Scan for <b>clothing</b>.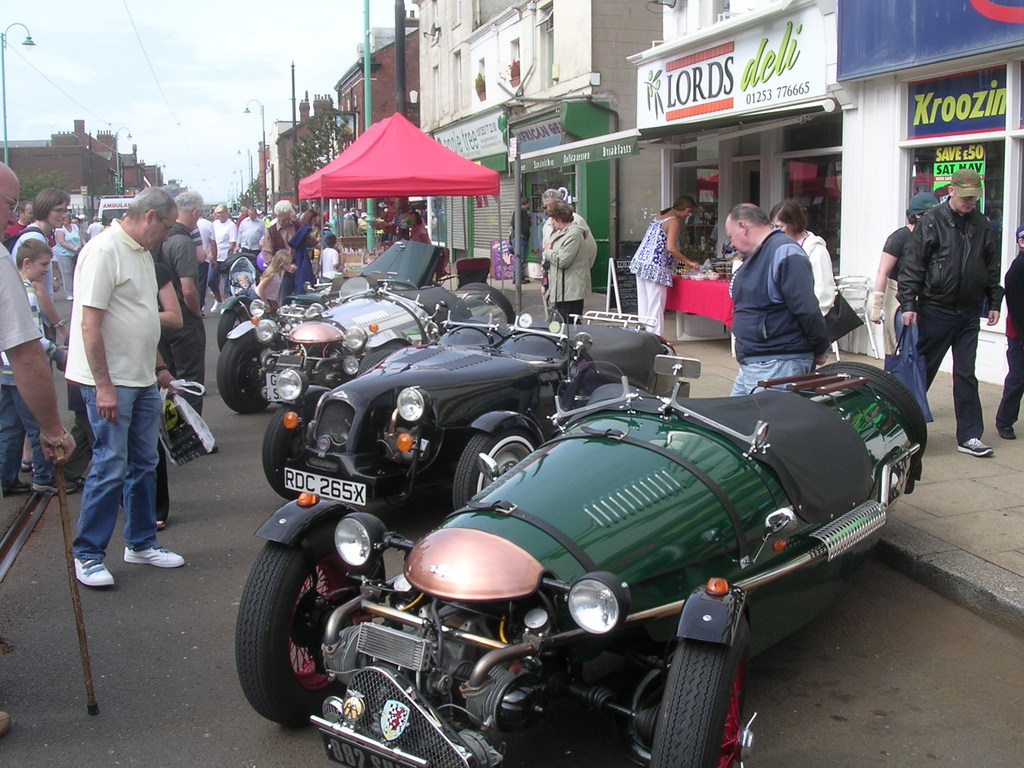
Scan result: [left=719, top=236, right=837, bottom=399].
